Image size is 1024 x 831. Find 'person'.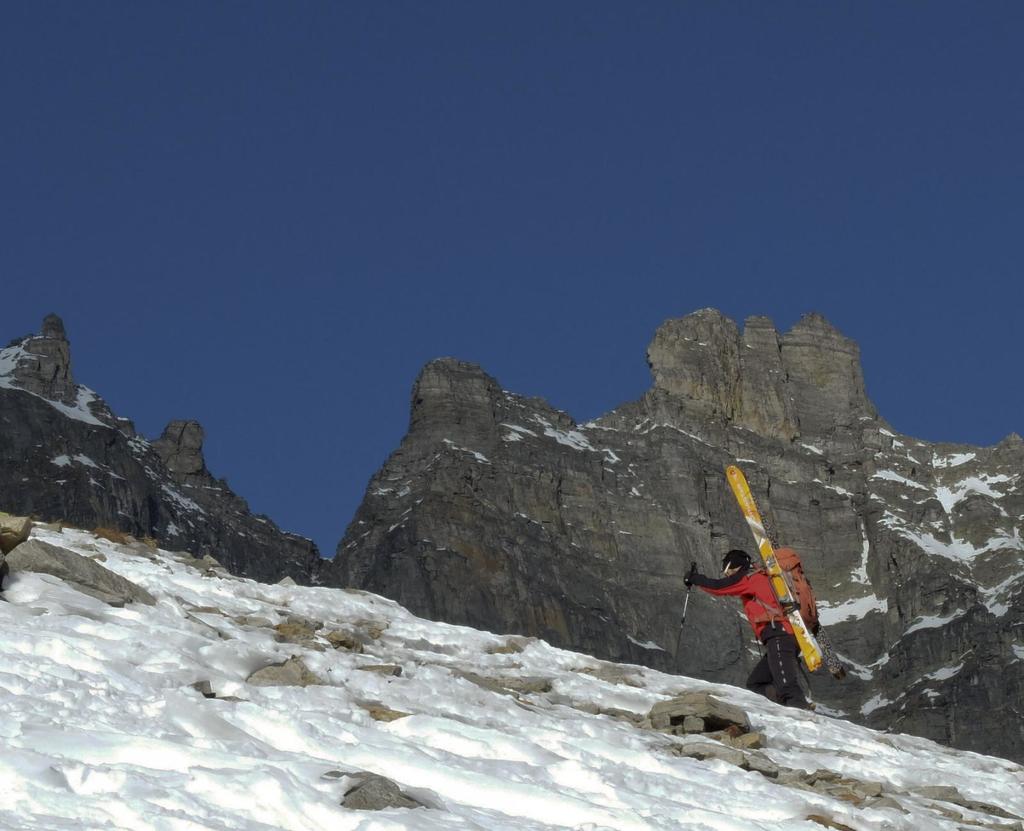
{"left": 685, "top": 551, "right": 812, "bottom": 707}.
